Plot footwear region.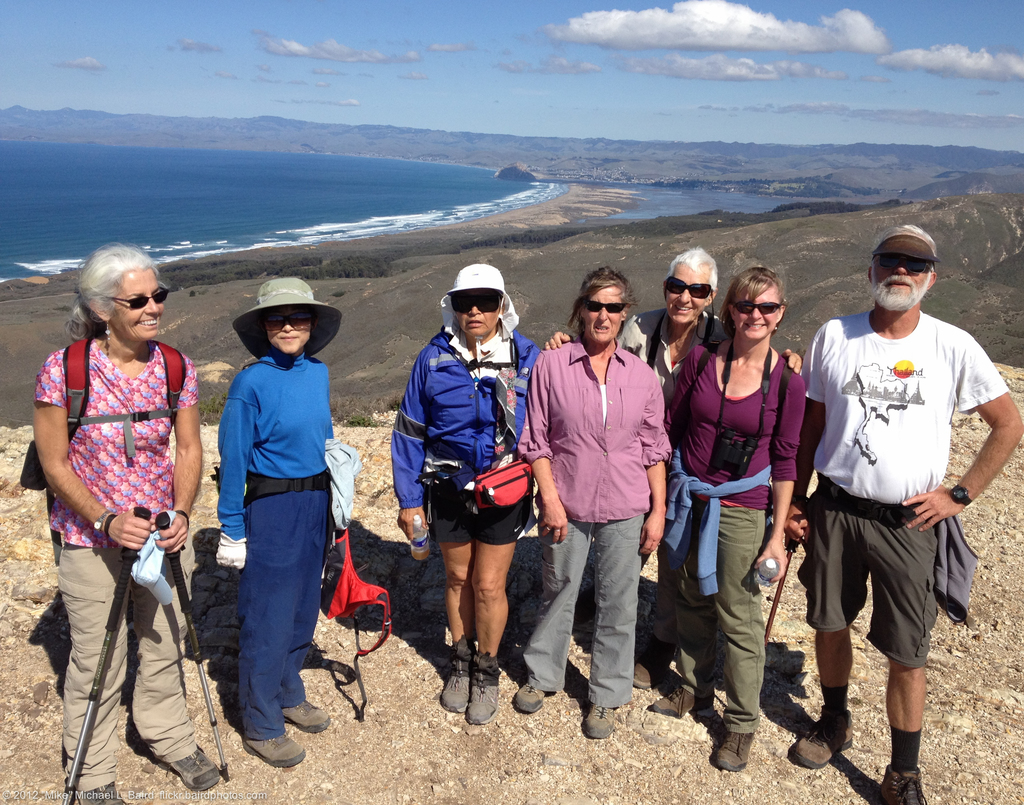
Plotted at 883/758/925/804.
